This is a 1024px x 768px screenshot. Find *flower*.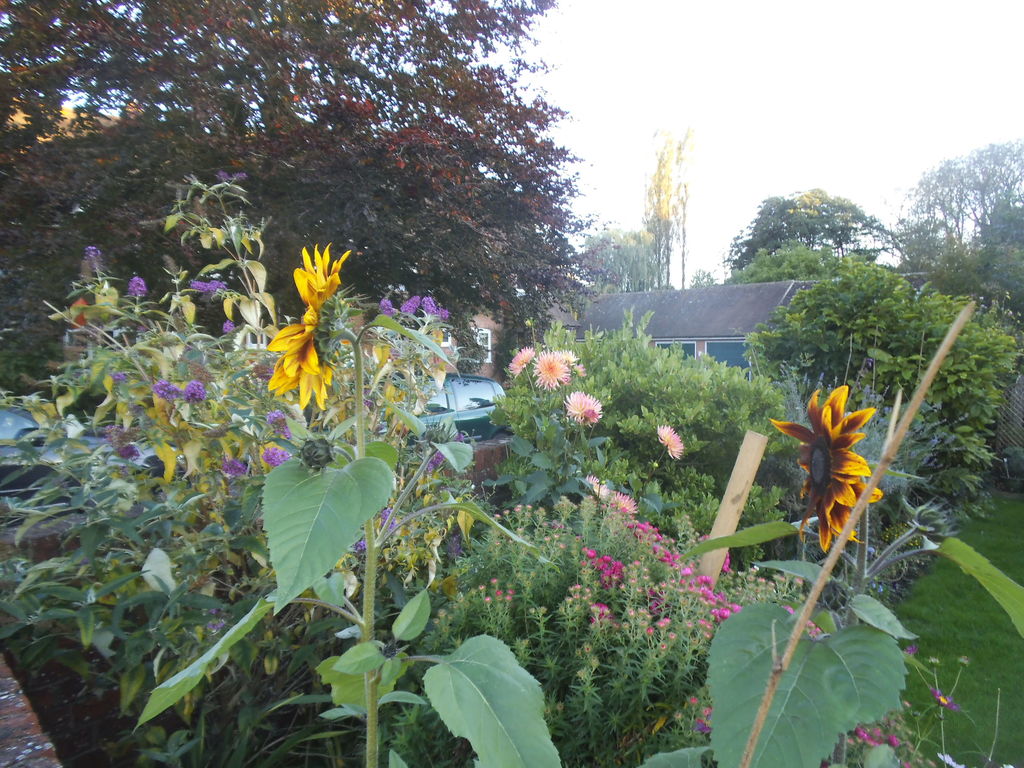
Bounding box: {"x1": 222, "y1": 461, "x2": 245, "y2": 478}.
